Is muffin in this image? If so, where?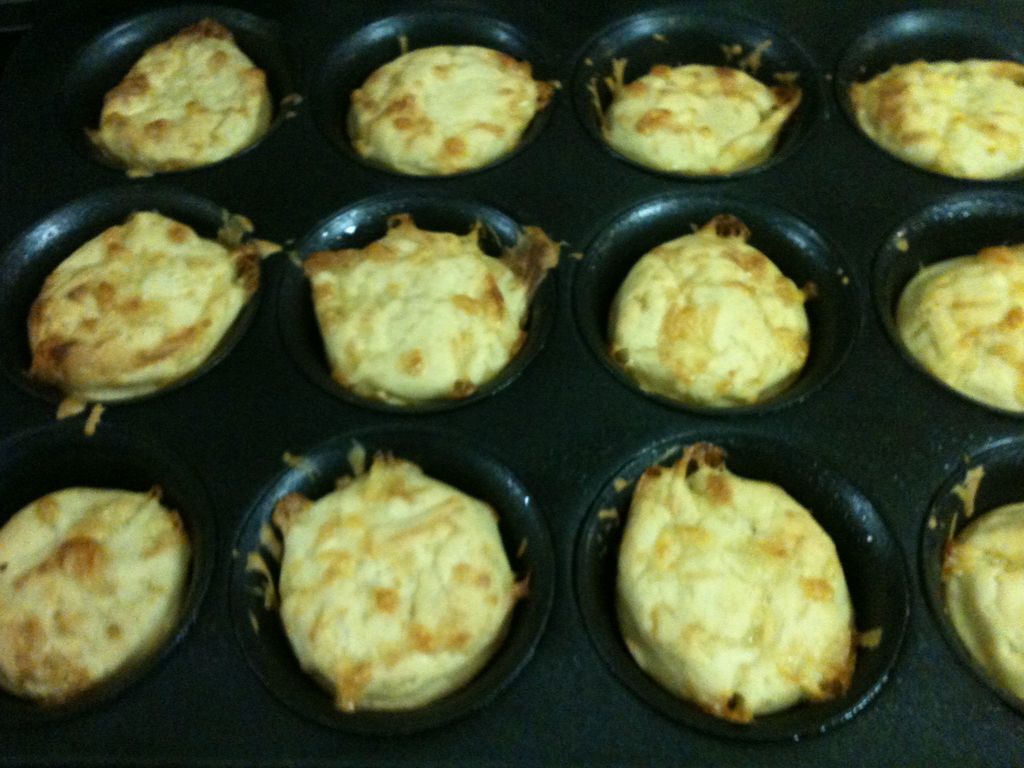
Yes, at l=603, t=216, r=813, b=414.
